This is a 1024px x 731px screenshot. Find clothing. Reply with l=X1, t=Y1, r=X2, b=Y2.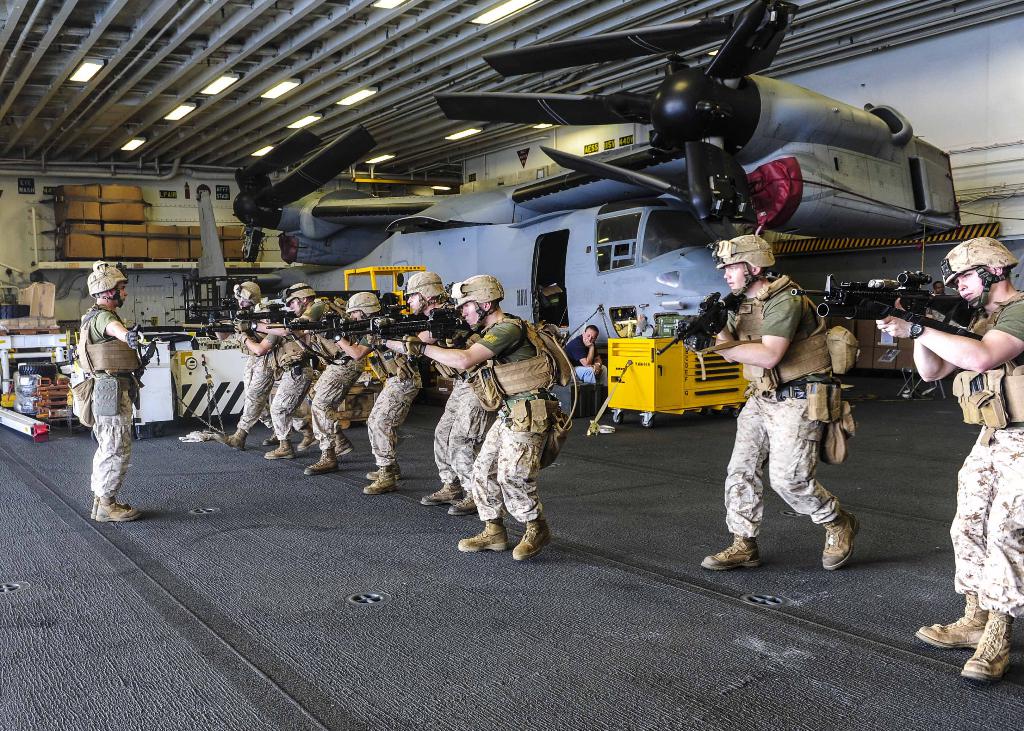
l=947, t=293, r=1023, b=622.
